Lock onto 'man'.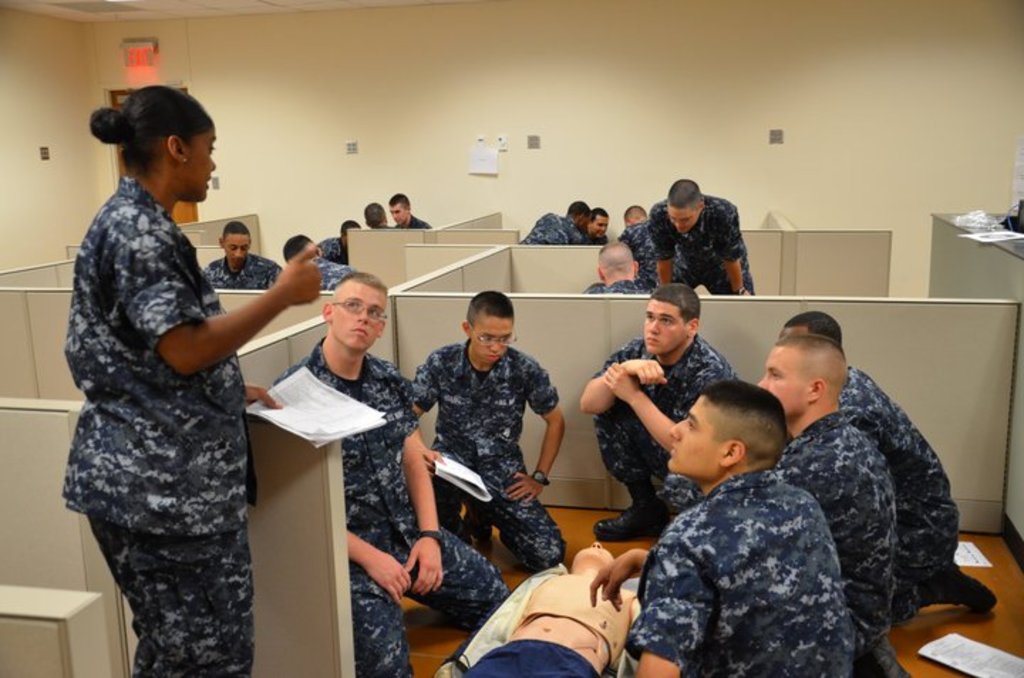
Locked: BBox(391, 190, 431, 229).
